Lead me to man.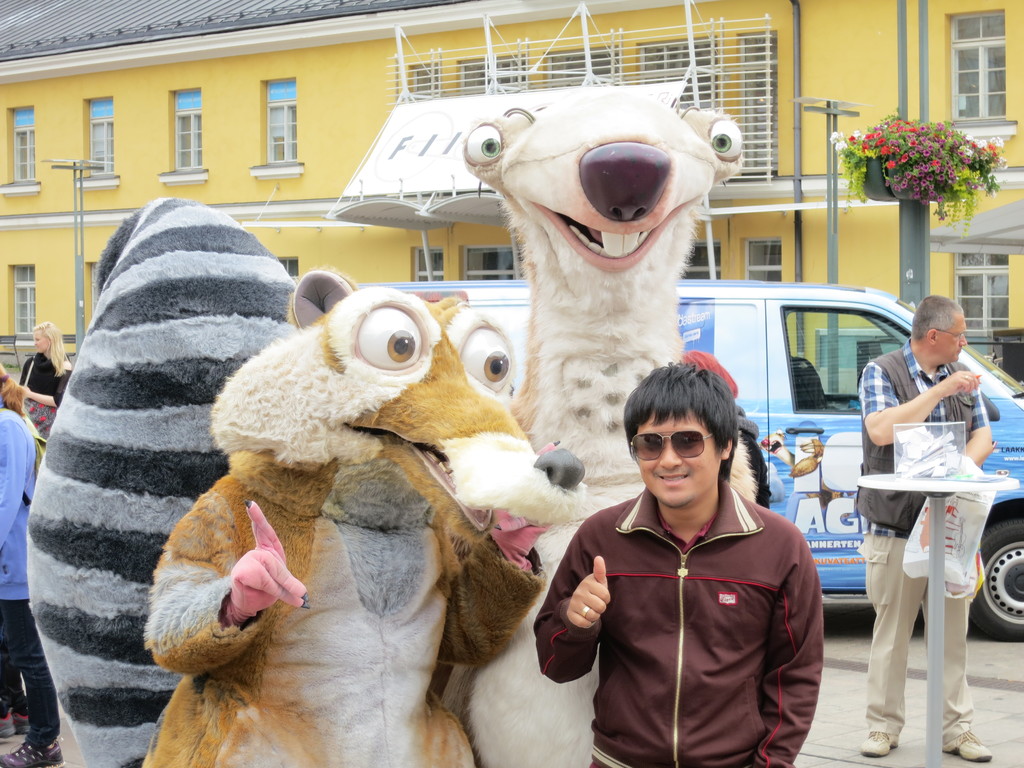
Lead to x1=523, y1=359, x2=832, y2=767.
